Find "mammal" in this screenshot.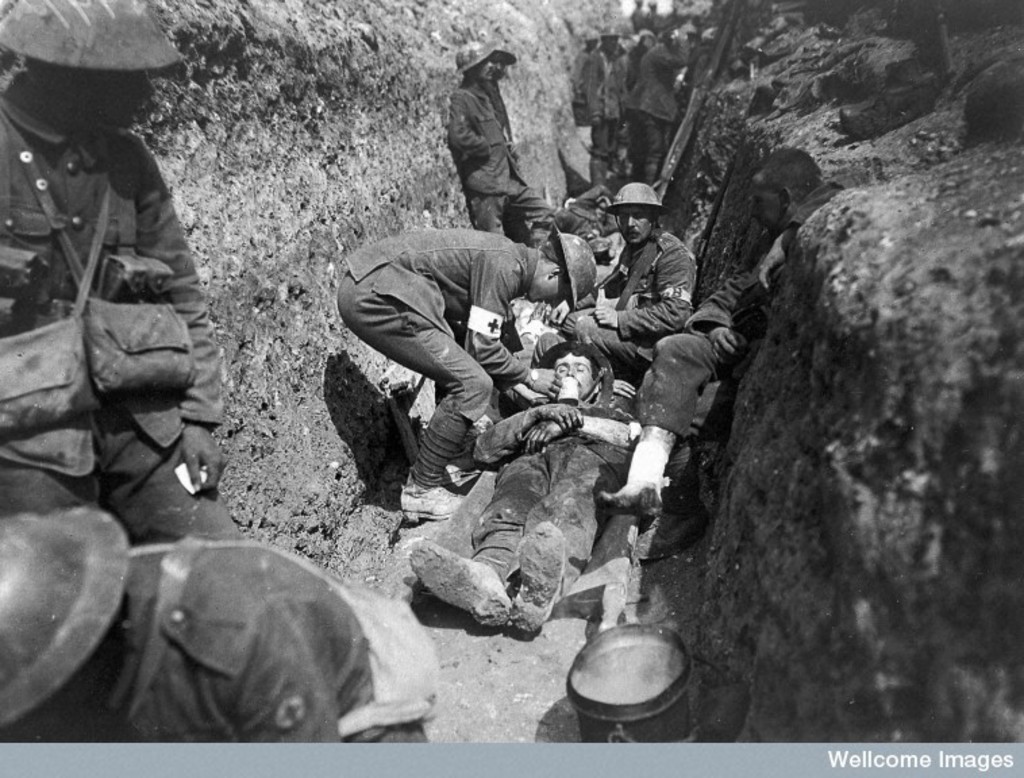
The bounding box for "mammal" is box=[434, 49, 527, 219].
